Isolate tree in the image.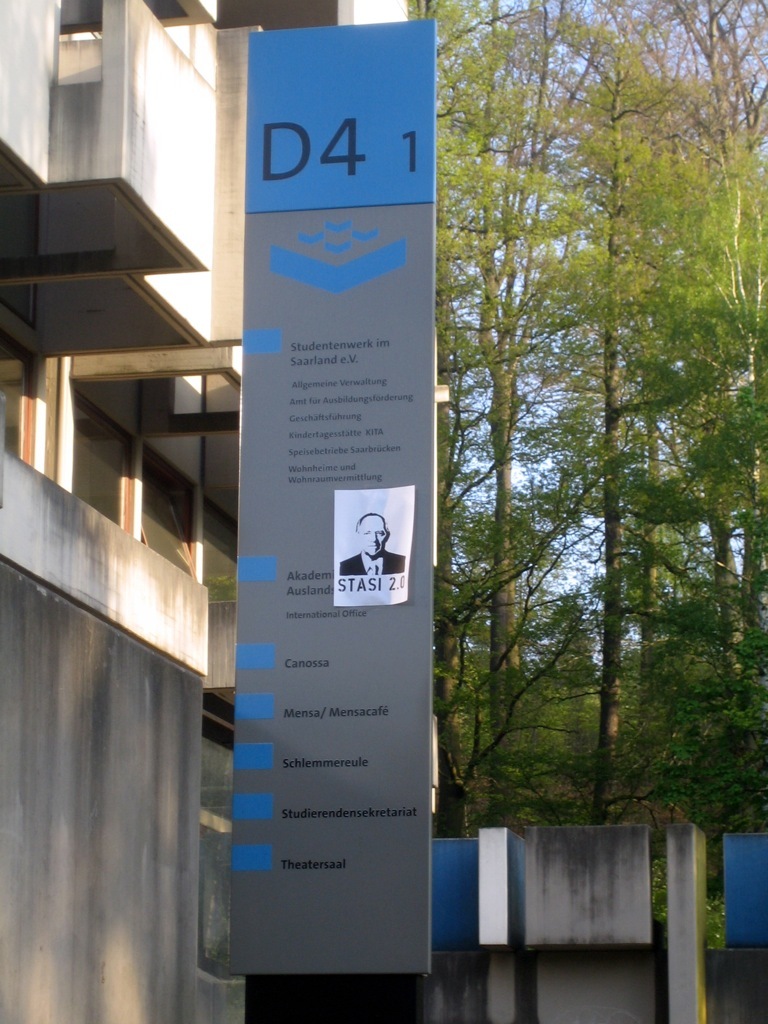
Isolated region: select_region(397, 0, 758, 941).
